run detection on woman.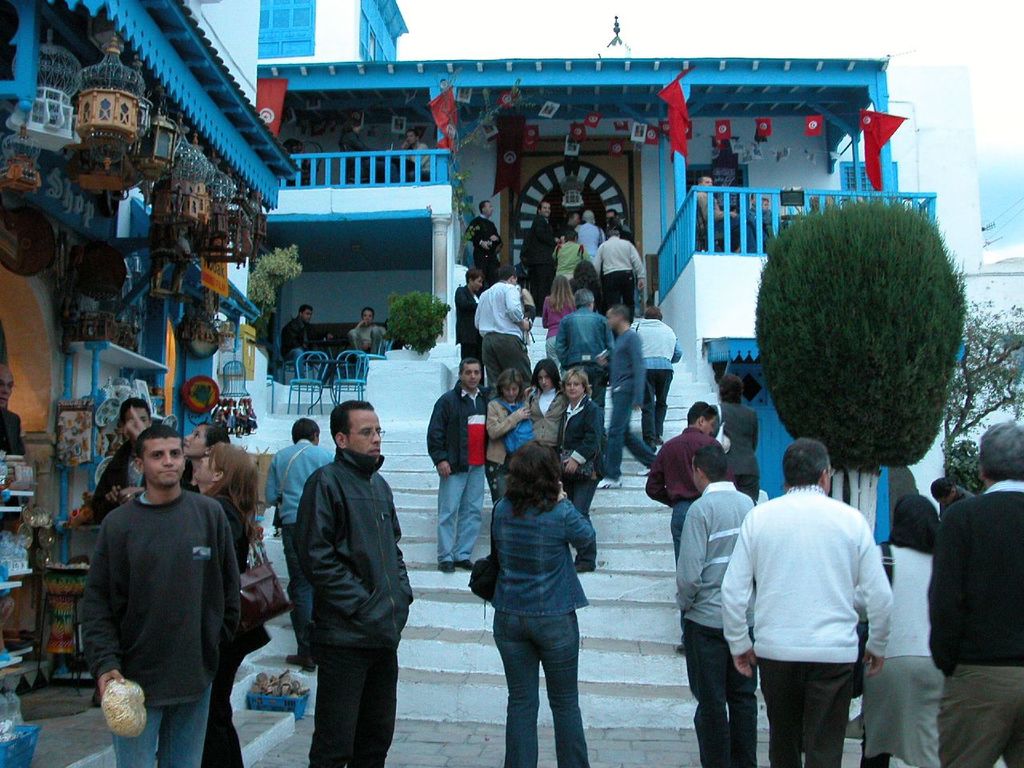
Result: bbox=[115, 403, 230, 489].
